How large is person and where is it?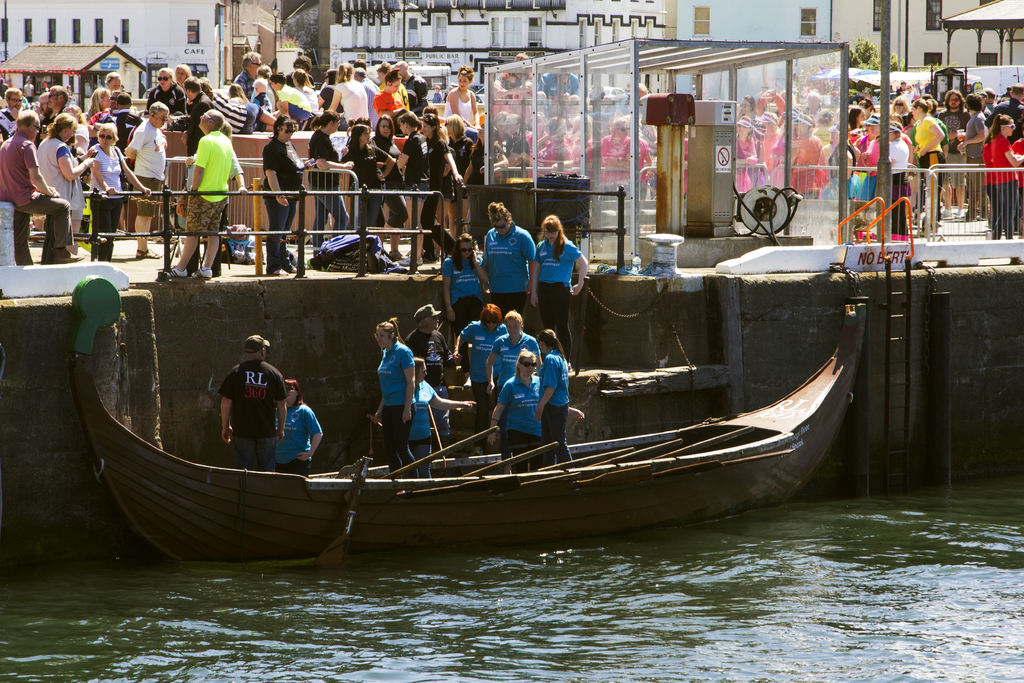
Bounding box: l=943, t=90, r=973, b=219.
